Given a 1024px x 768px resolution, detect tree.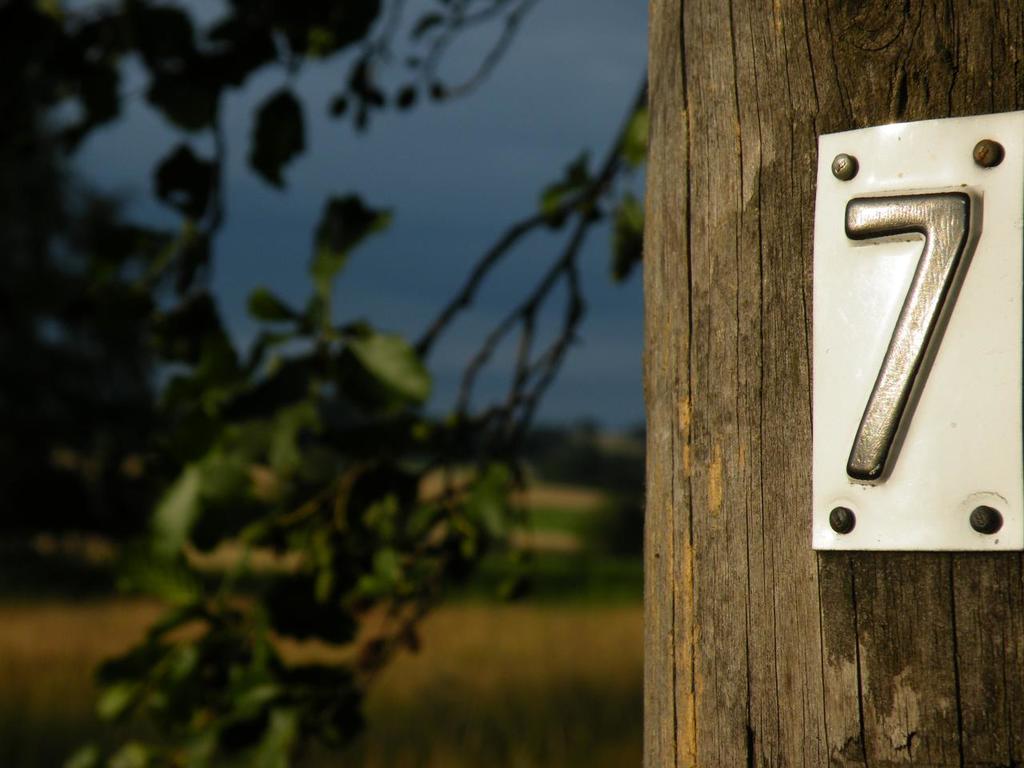
{"x1": 0, "y1": 0, "x2": 646, "y2": 767}.
